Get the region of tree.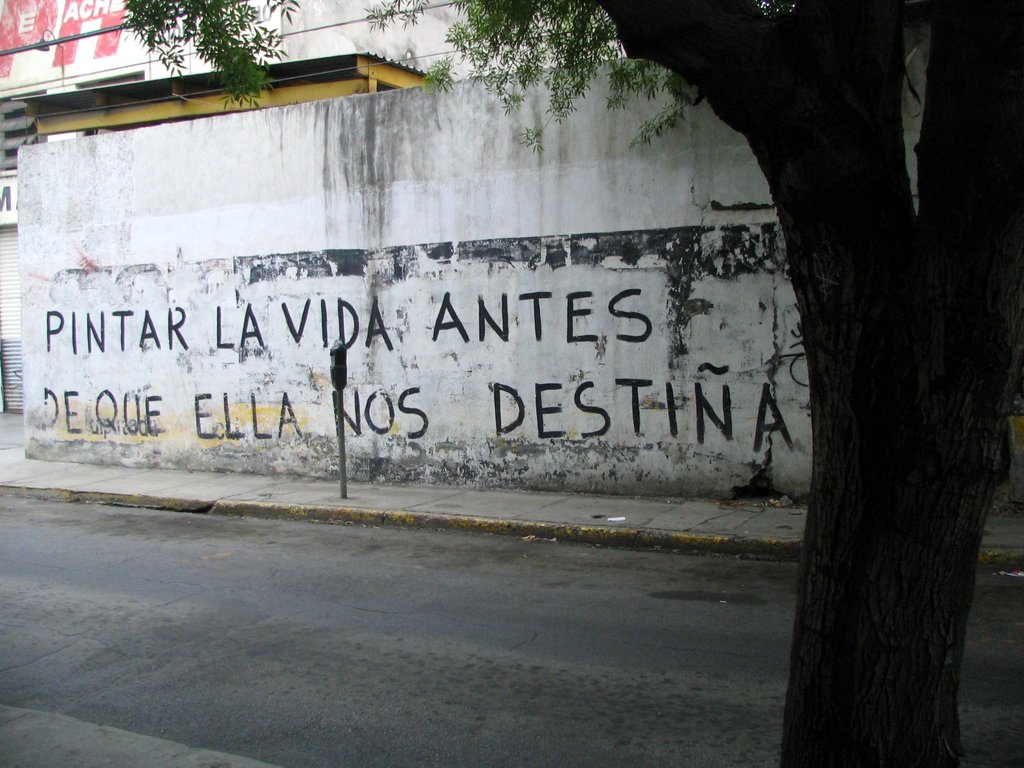
[left=641, top=10, right=999, bottom=710].
